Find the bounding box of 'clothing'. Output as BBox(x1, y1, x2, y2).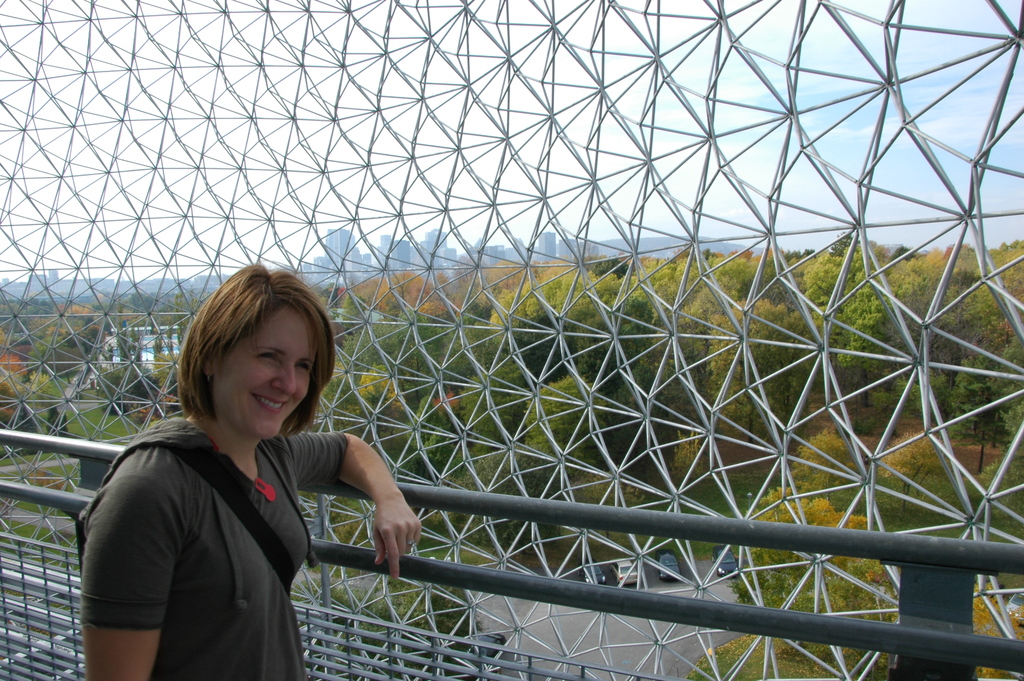
BBox(78, 378, 390, 664).
